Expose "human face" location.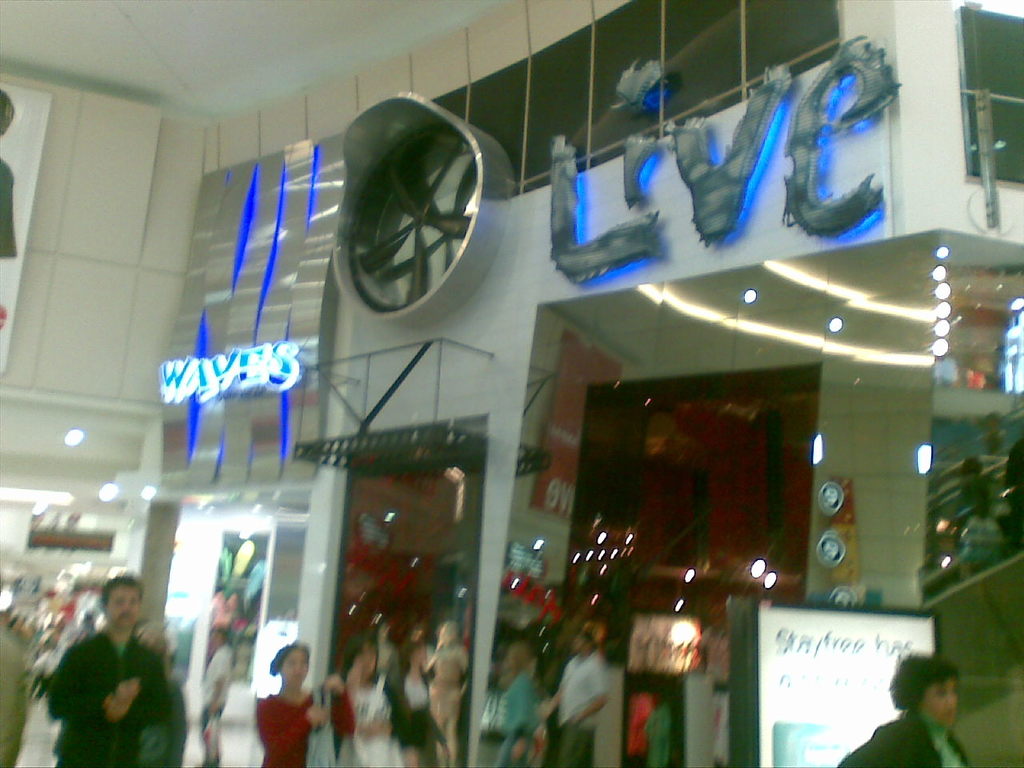
Exposed at [left=916, top=677, right=956, bottom=727].
